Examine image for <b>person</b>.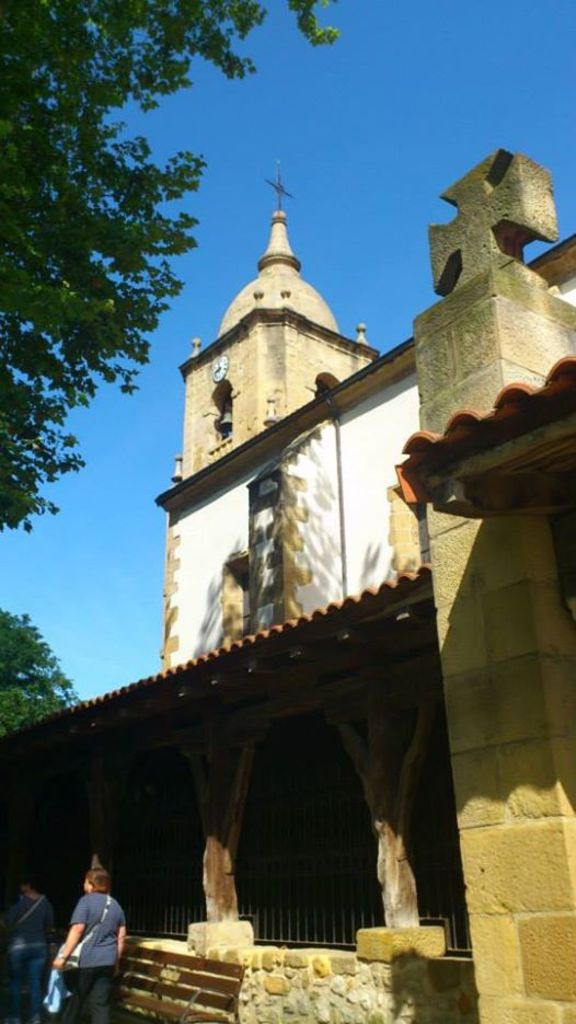
Examination result: [51, 866, 124, 1009].
